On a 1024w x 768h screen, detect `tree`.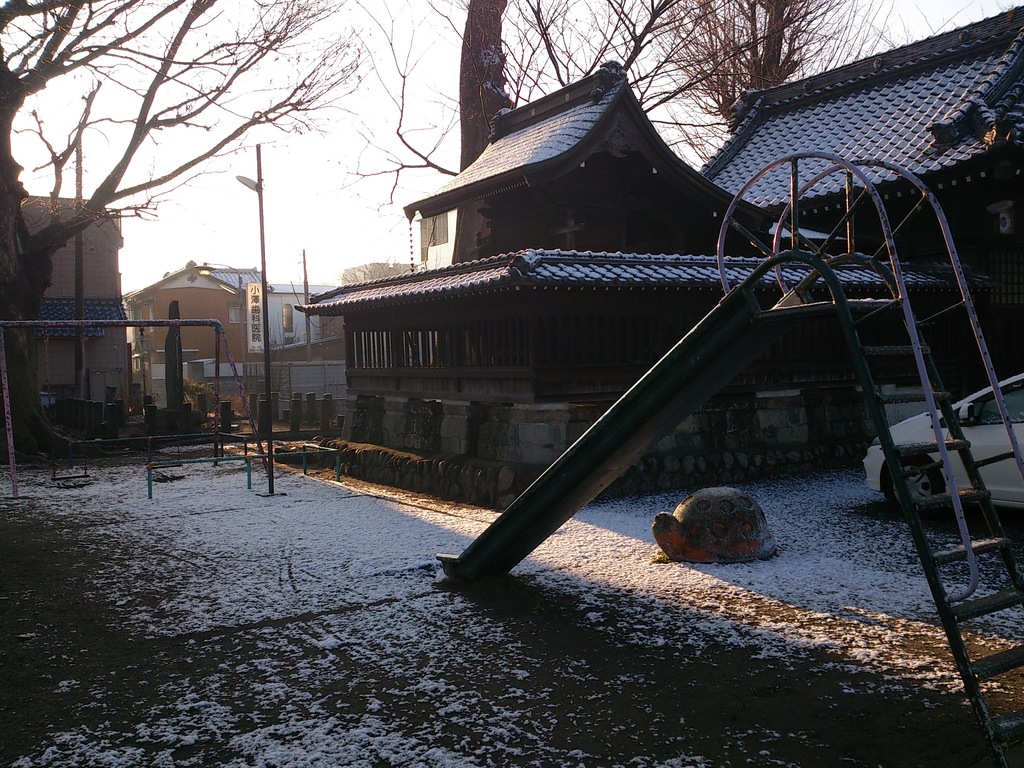
408 0 867 265.
